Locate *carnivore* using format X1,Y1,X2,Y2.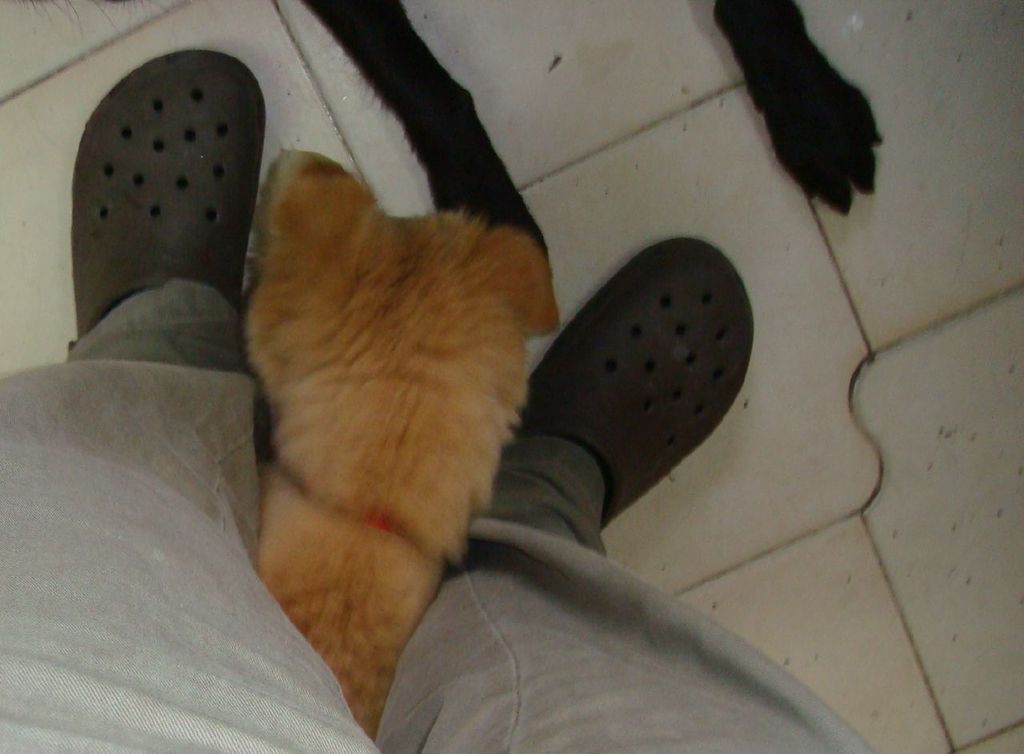
302,0,881,276.
